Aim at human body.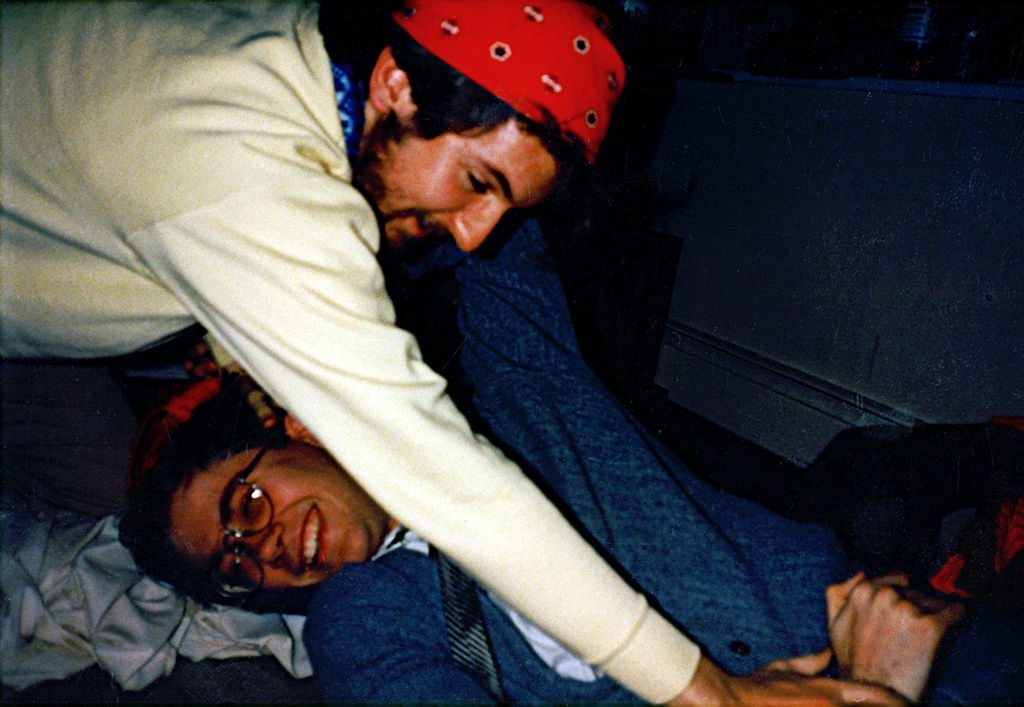
Aimed at [x1=127, y1=216, x2=934, y2=706].
